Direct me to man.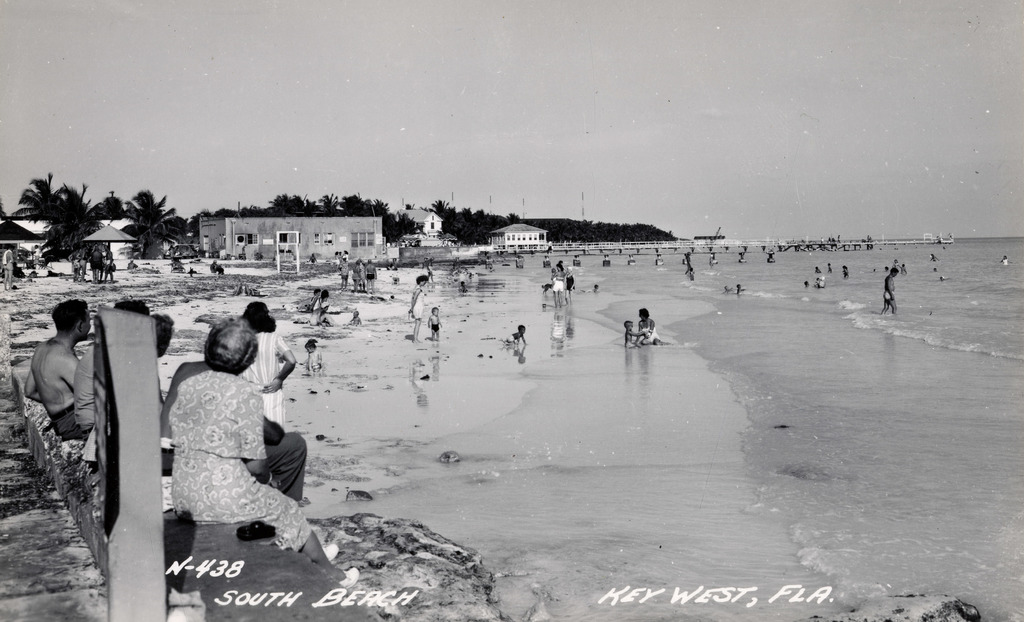
Direction: 425:256:436:282.
